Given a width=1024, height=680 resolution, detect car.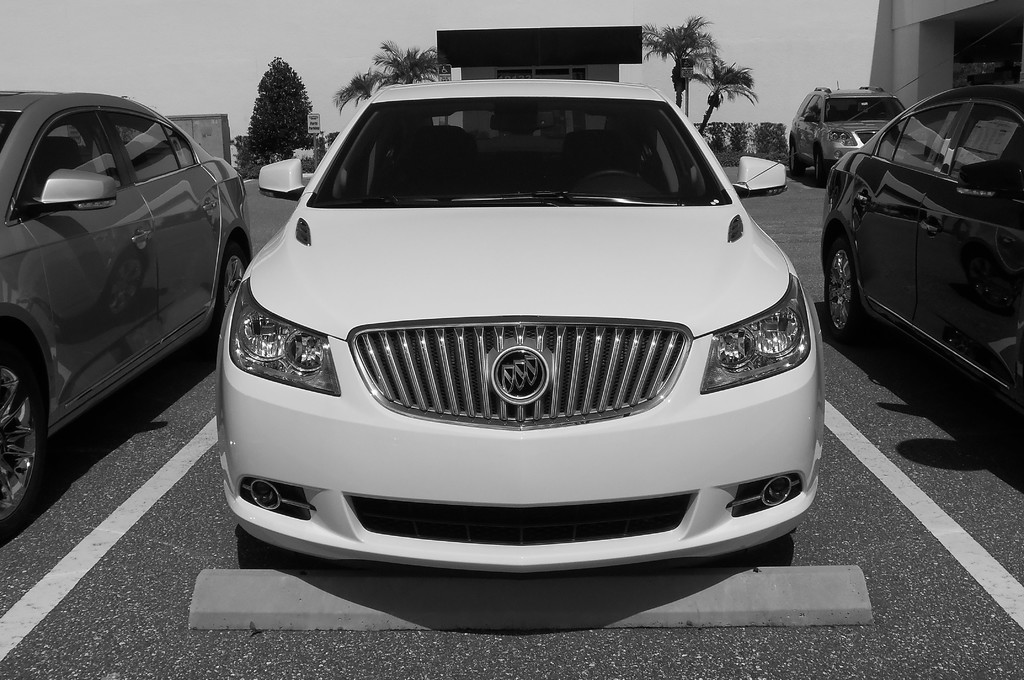
rect(790, 79, 909, 187).
